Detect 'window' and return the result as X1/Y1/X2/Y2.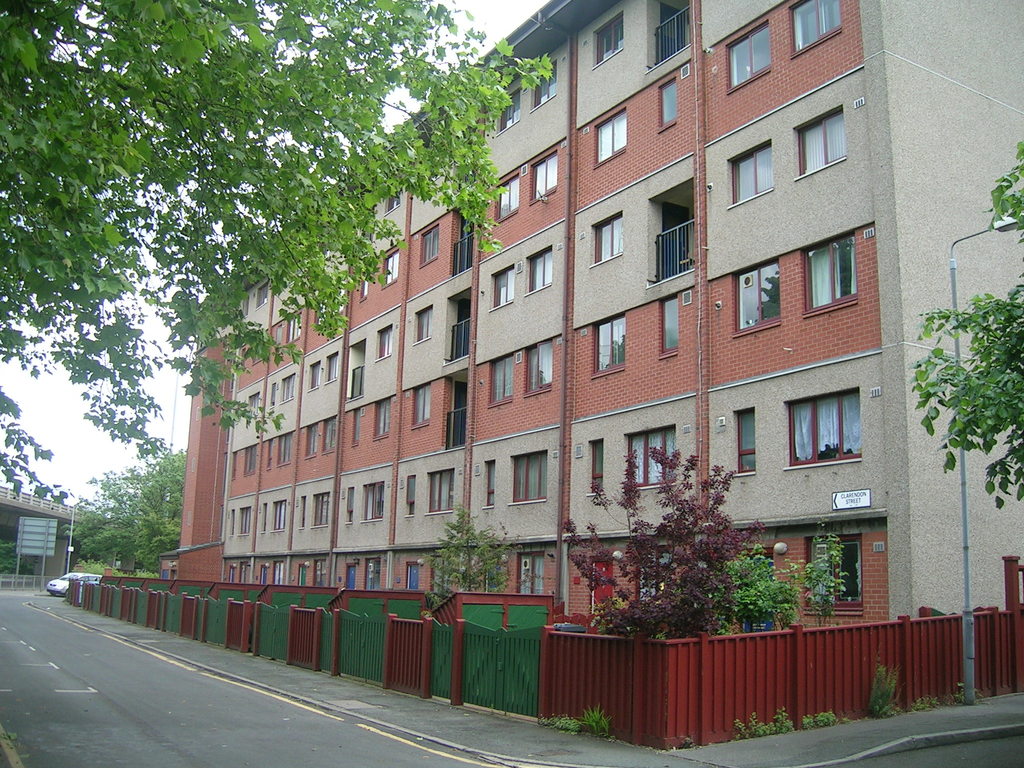
431/555/452/595.
